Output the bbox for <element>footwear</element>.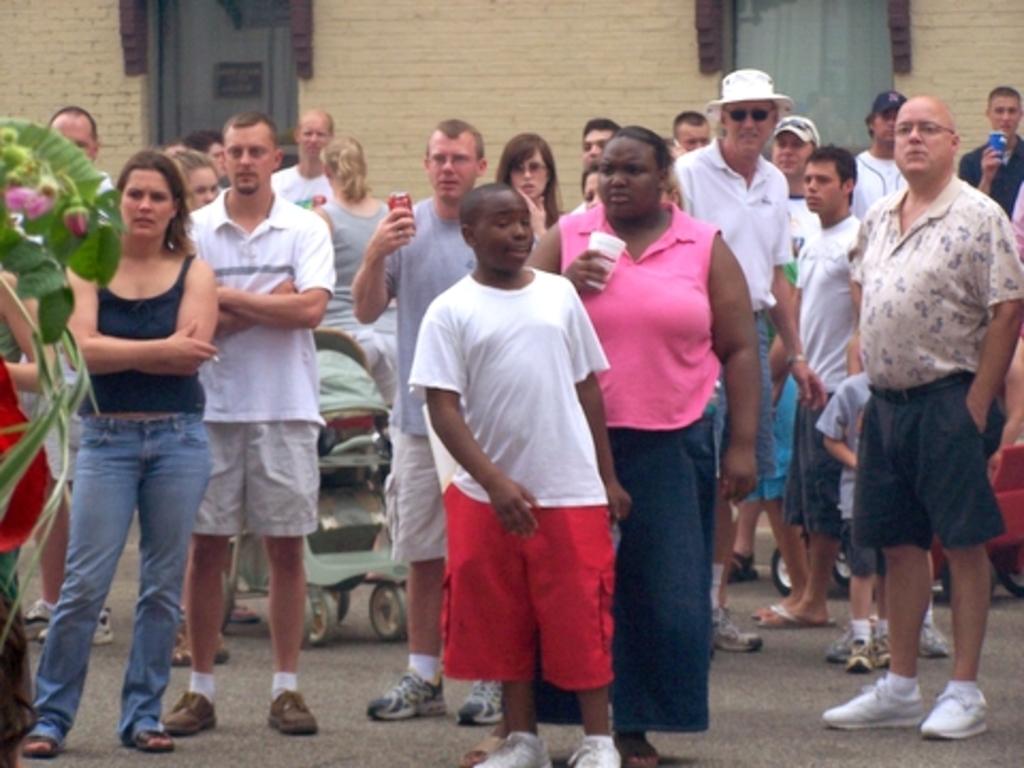
[474,734,548,766].
